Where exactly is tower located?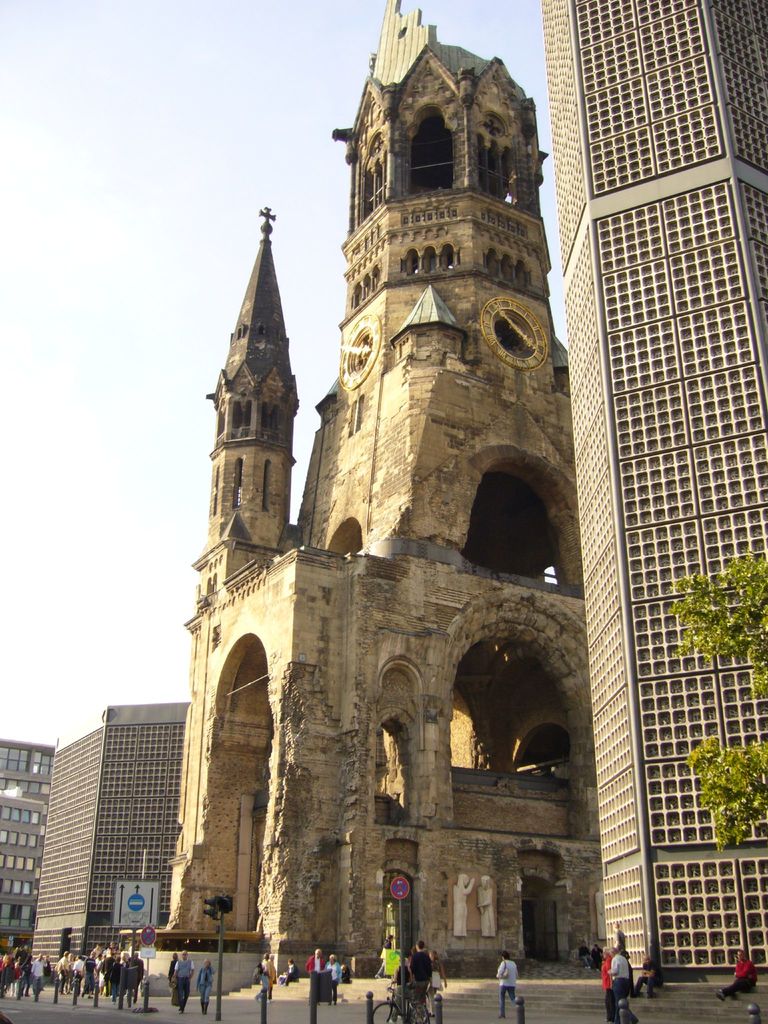
Its bounding box is BBox(537, 10, 767, 996).
